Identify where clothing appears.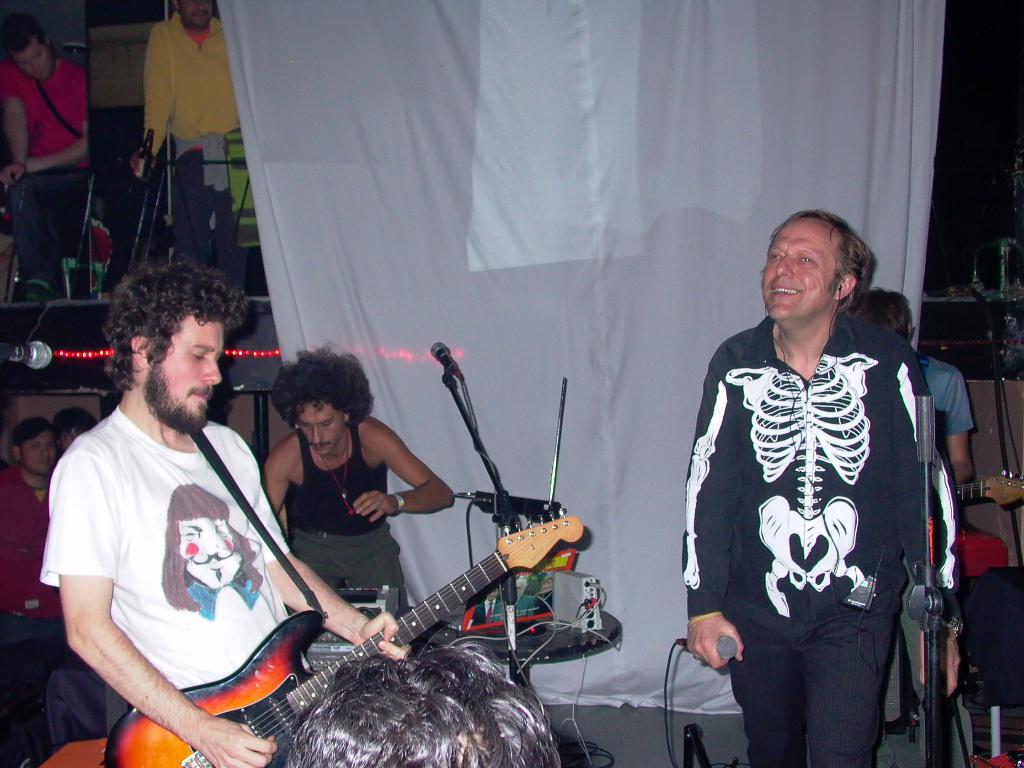
Appears at [876,353,975,762].
